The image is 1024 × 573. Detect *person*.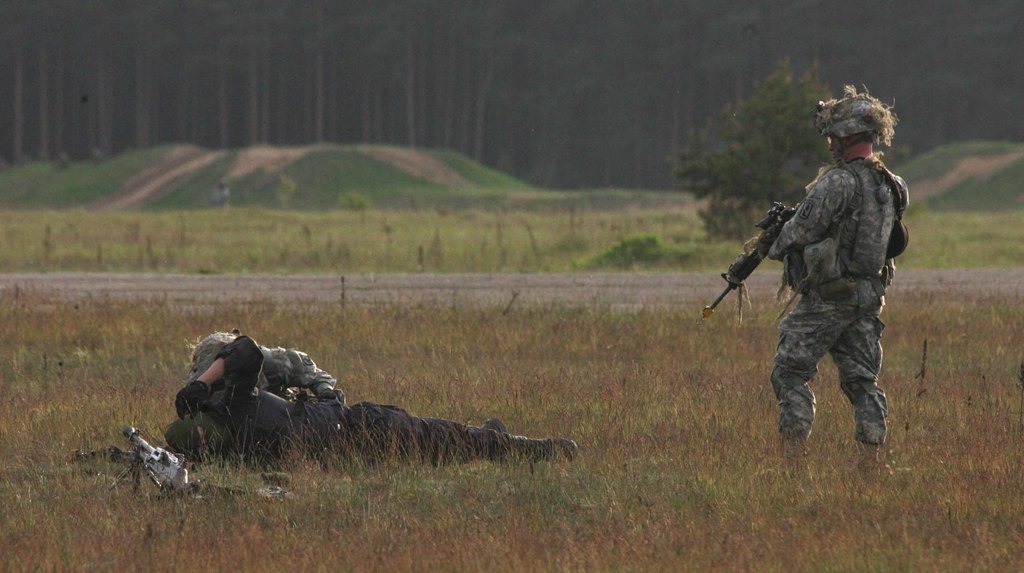
Detection: 196 322 354 467.
